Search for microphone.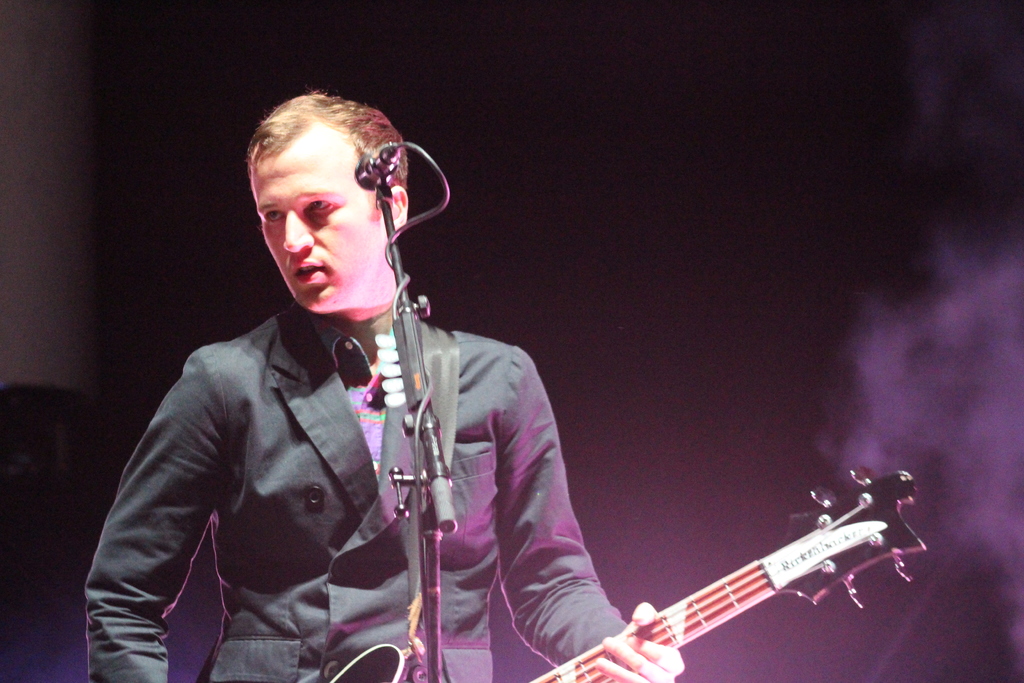
Found at left=355, top=144, right=394, bottom=193.
